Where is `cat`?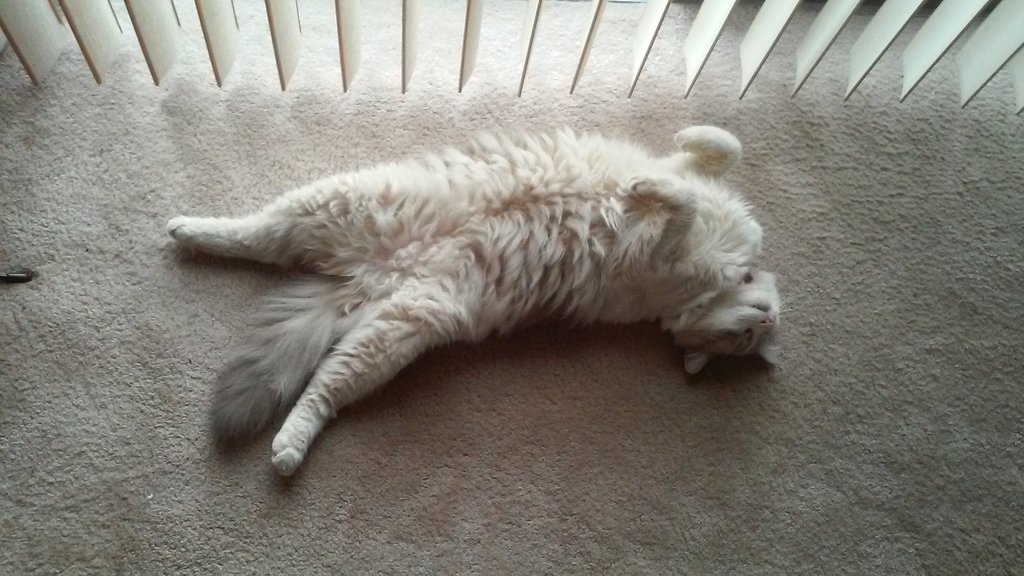
crop(165, 120, 803, 485).
